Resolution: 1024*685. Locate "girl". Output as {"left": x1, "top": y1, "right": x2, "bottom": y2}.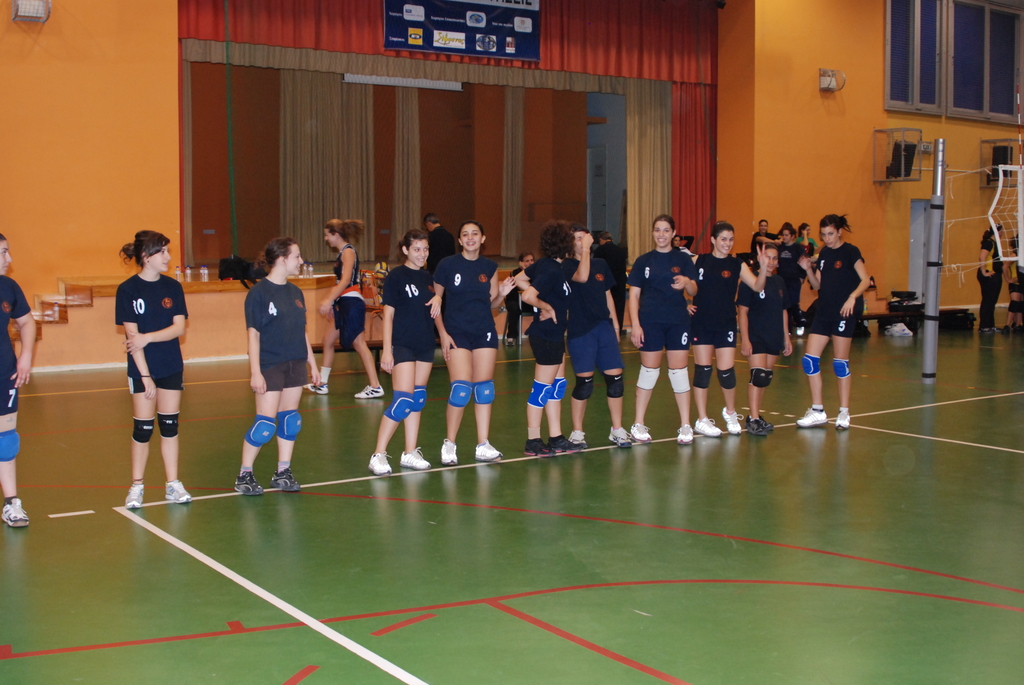
{"left": 692, "top": 224, "right": 770, "bottom": 437}.
